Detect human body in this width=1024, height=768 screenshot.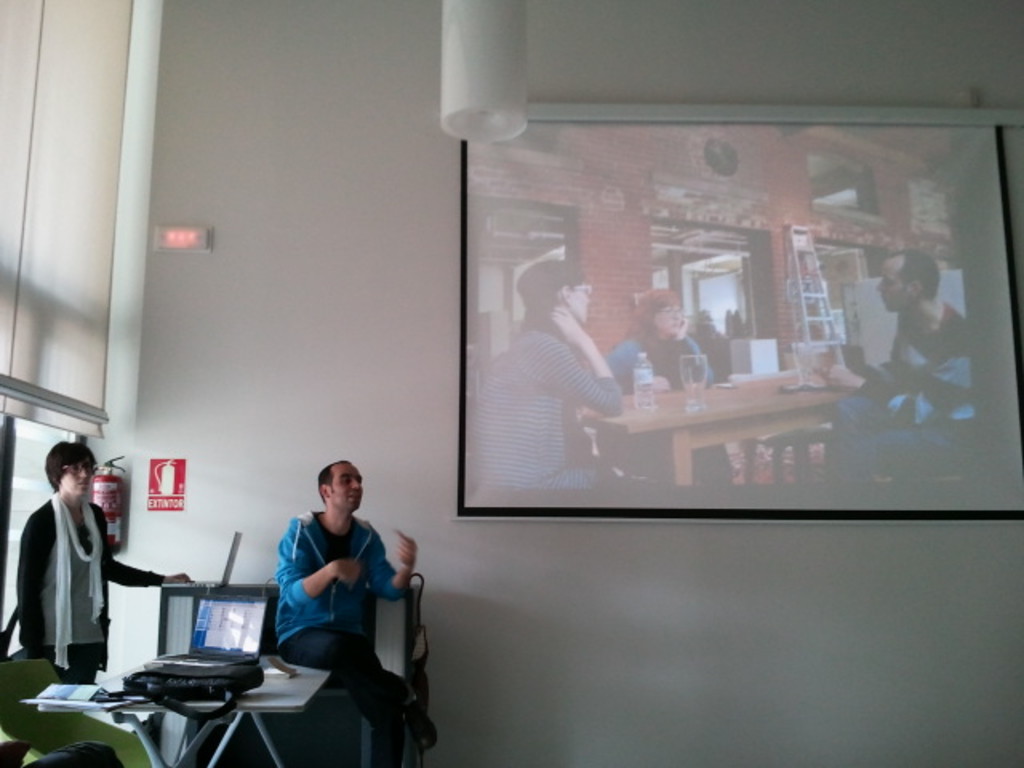
Detection: <region>10, 437, 192, 760</region>.
